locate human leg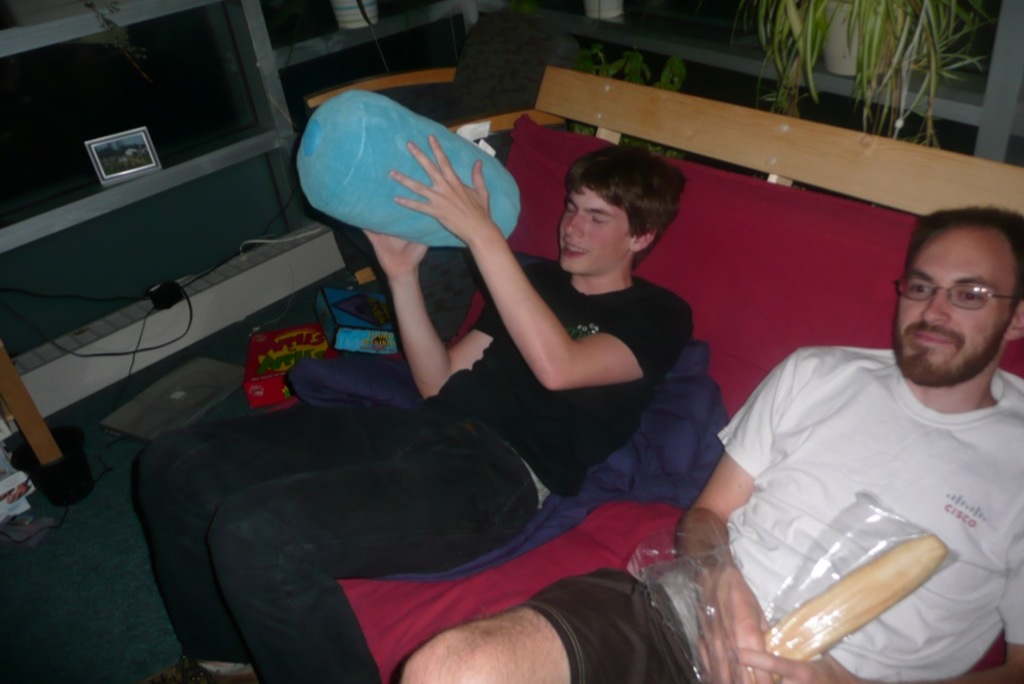
l=401, t=567, r=688, b=683
